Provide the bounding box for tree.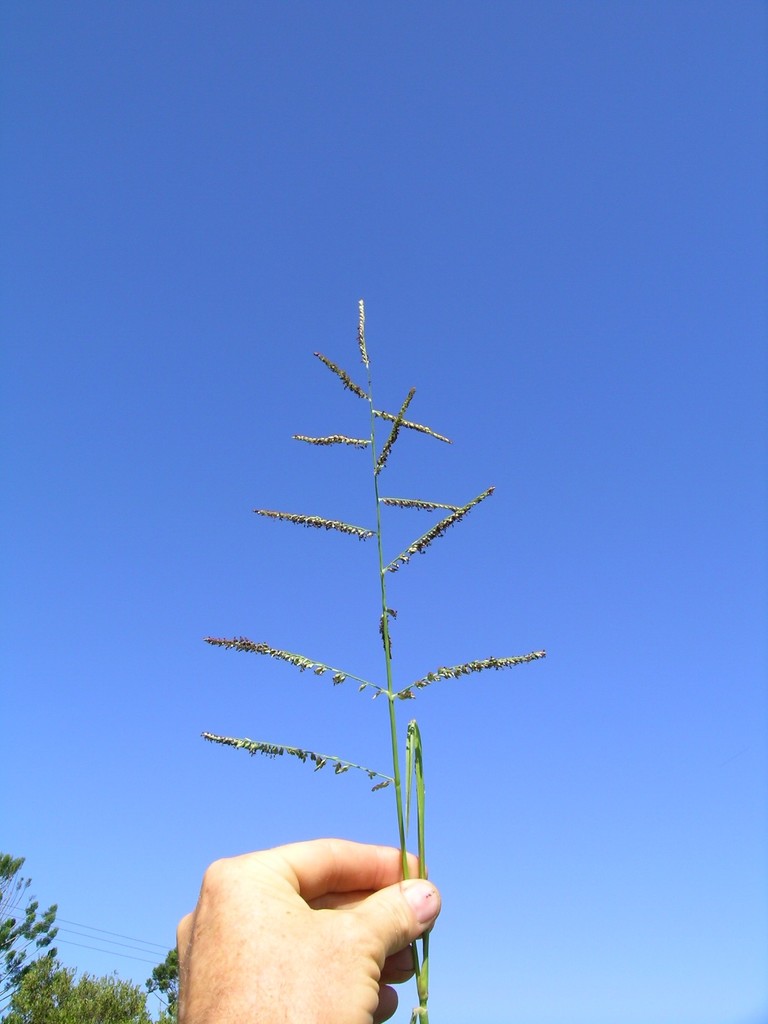
(1,958,154,1023).
